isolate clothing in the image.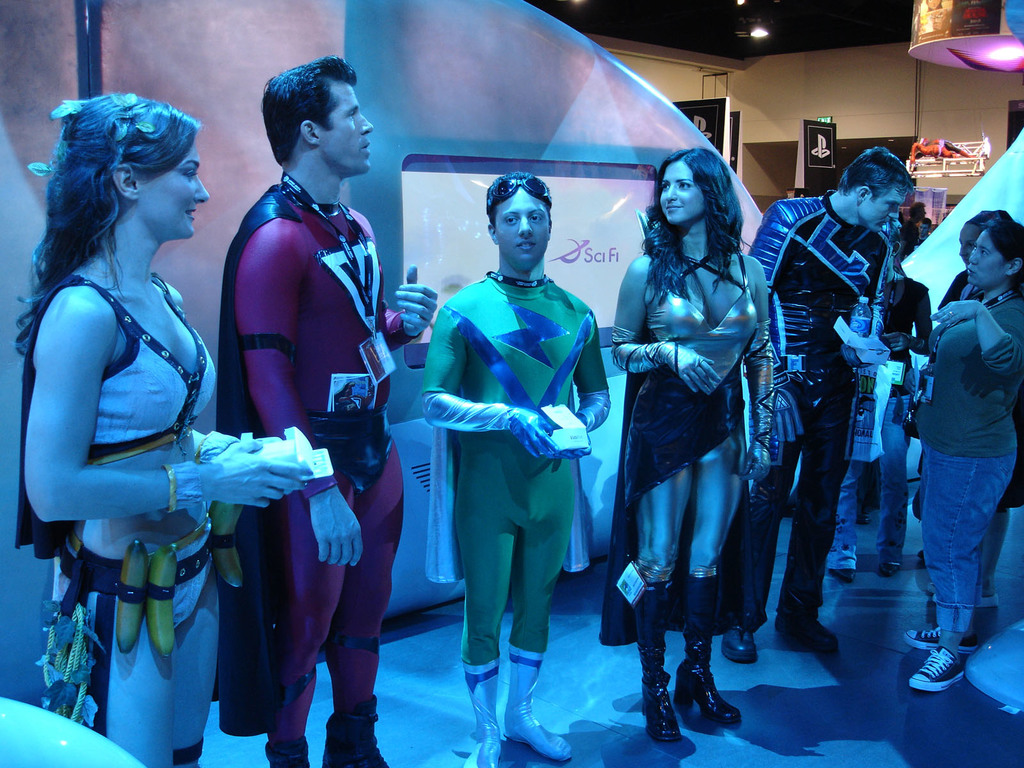
Isolated region: (896,214,928,273).
